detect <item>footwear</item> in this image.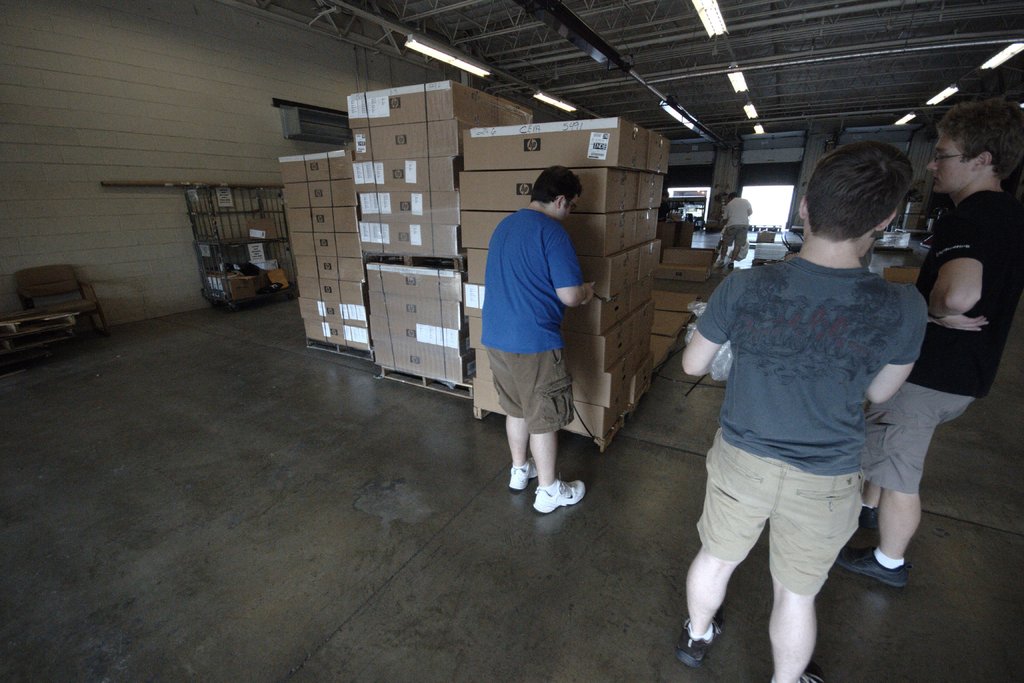
Detection: [828, 543, 911, 586].
